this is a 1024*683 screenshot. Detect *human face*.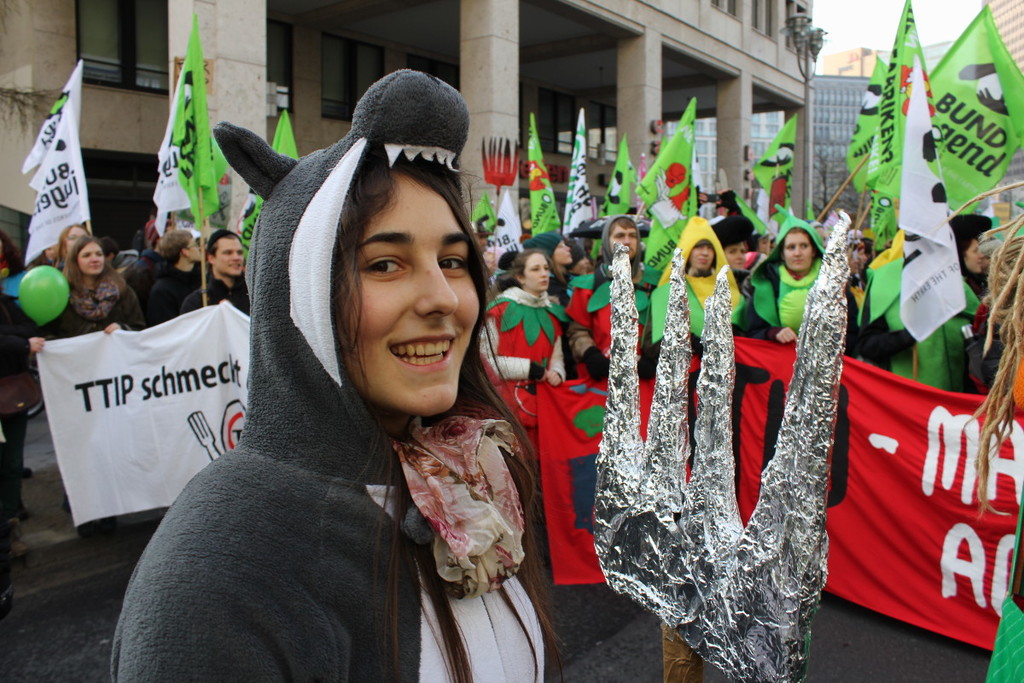
<bbox>75, 238, 107, 277</bbox>.
